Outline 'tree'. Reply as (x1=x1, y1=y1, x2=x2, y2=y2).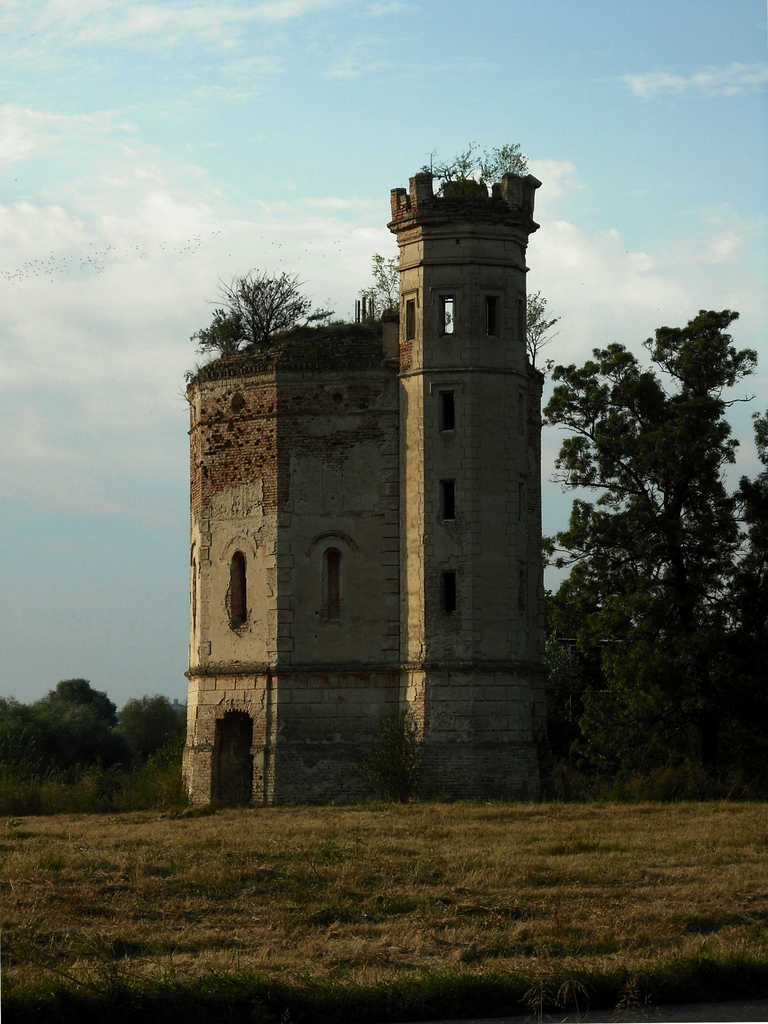
(x1=426, y1=137, x2=537, y2=196).
